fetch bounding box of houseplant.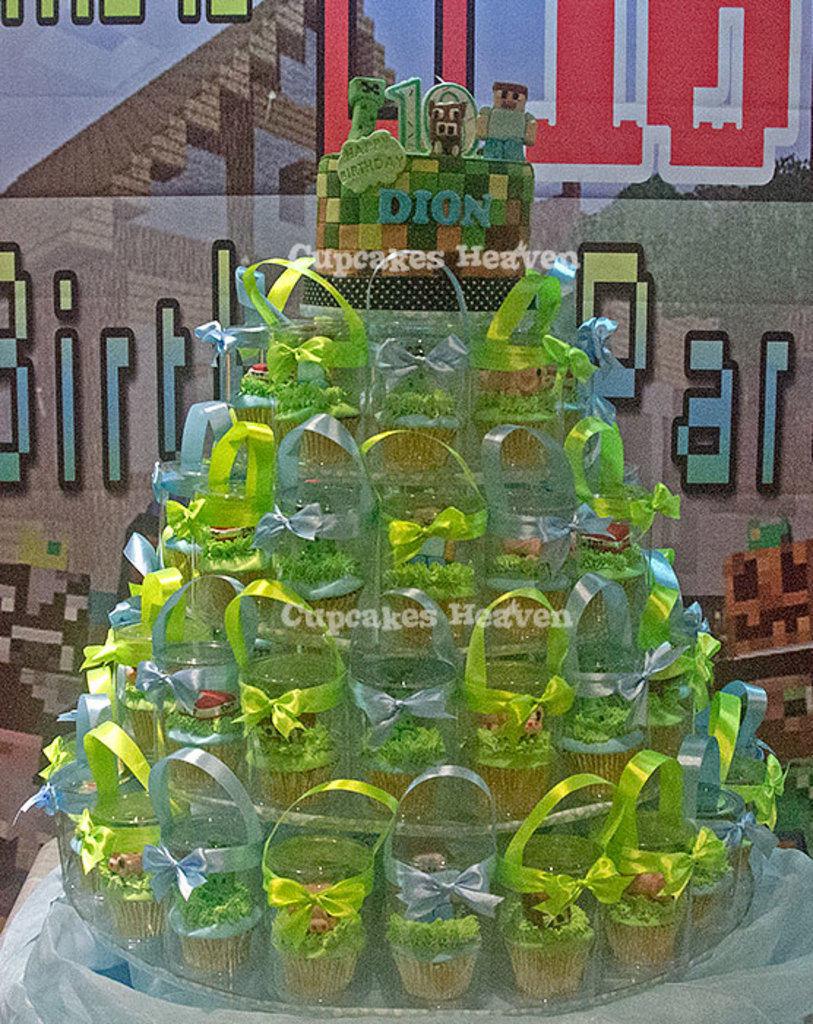
Bbox: Rect(572, 541, 658, 654).
